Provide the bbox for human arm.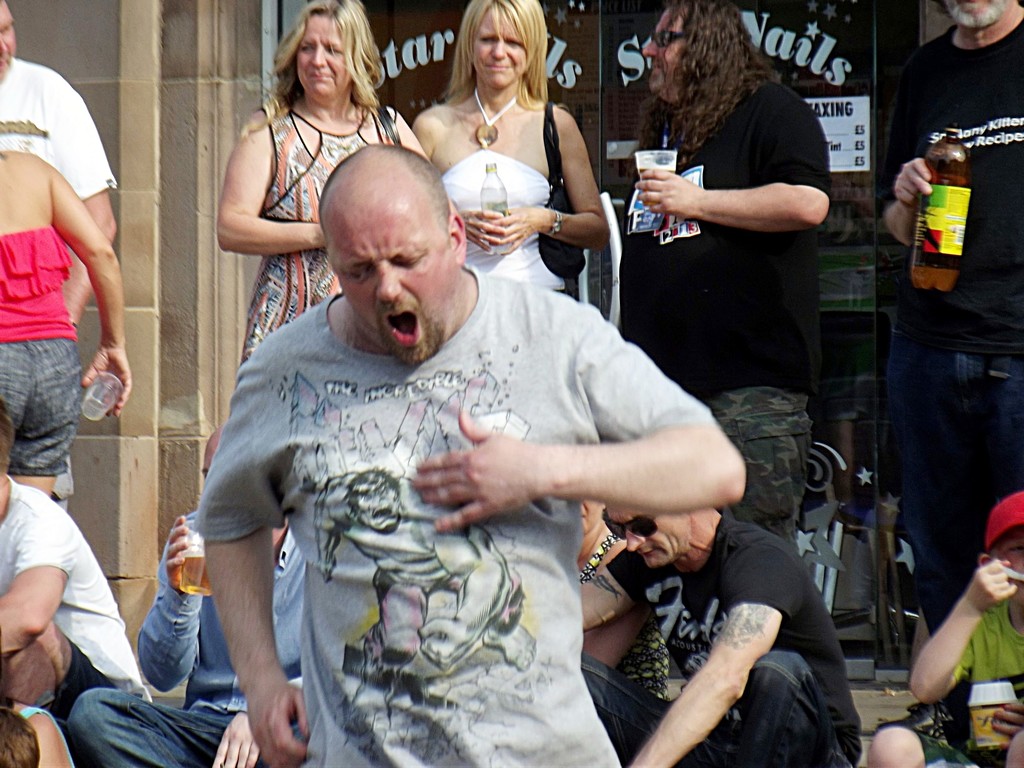
x1=487 y1=111 x2=610 y2=253.
